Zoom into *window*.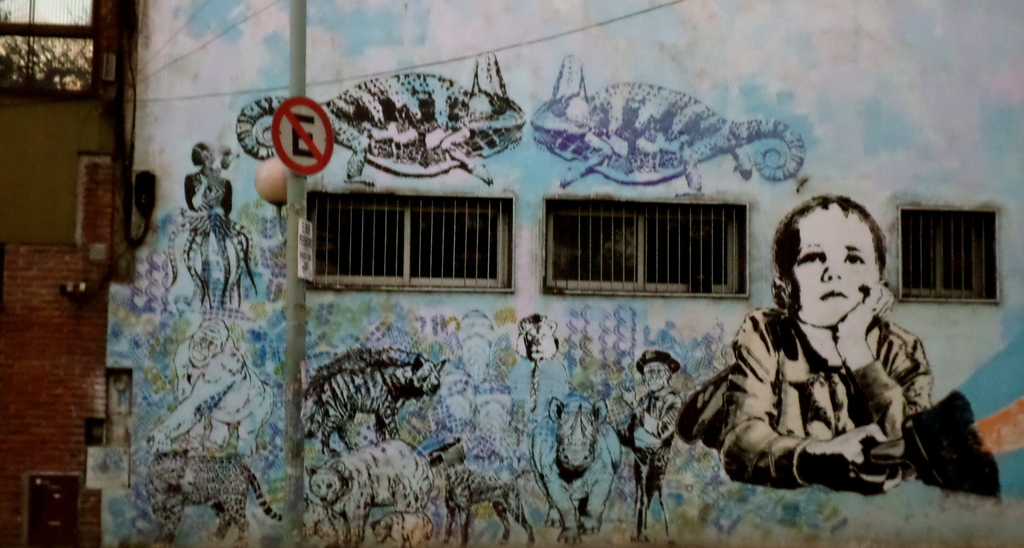
Zoom target: crop(899, 205, 998, 300).
